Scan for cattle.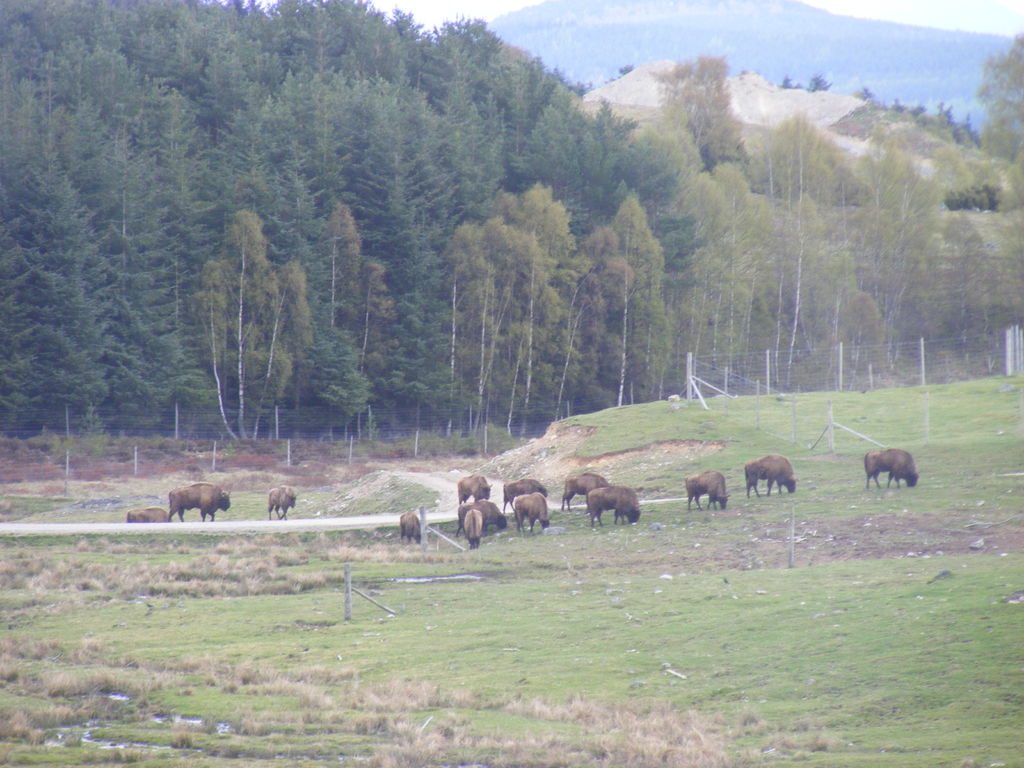
Scan result: (left=460, top=506, right=481, bottom=548).
